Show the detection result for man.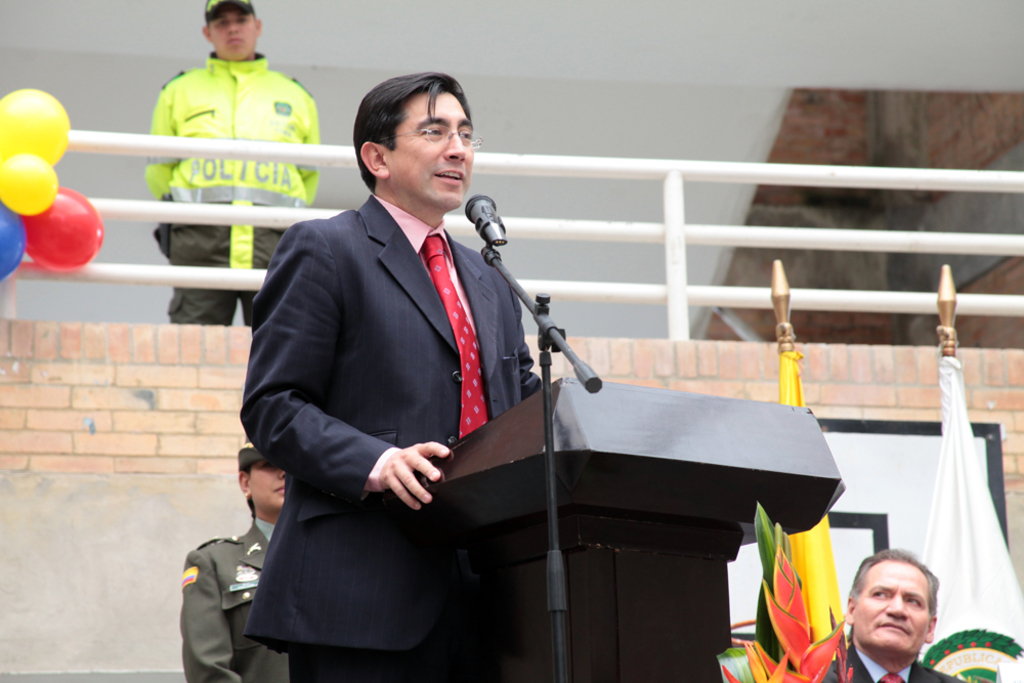
(820,546,962,682).
